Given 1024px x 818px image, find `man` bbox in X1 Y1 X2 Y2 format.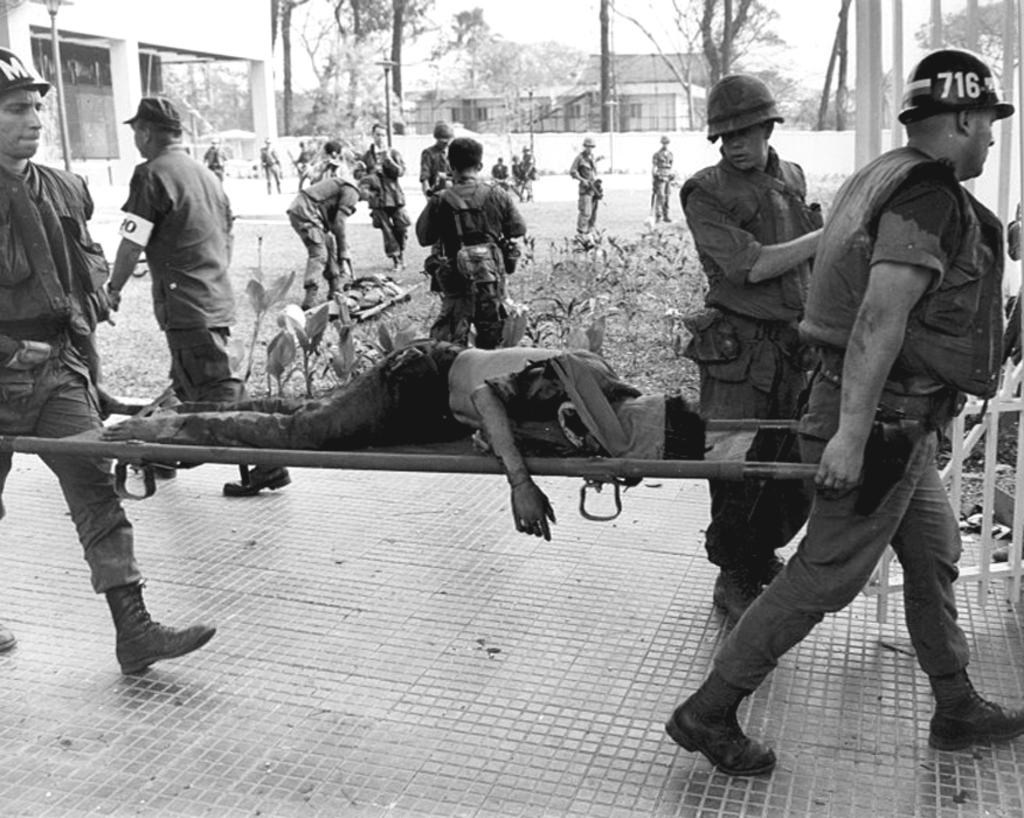
505 145 527 210.
